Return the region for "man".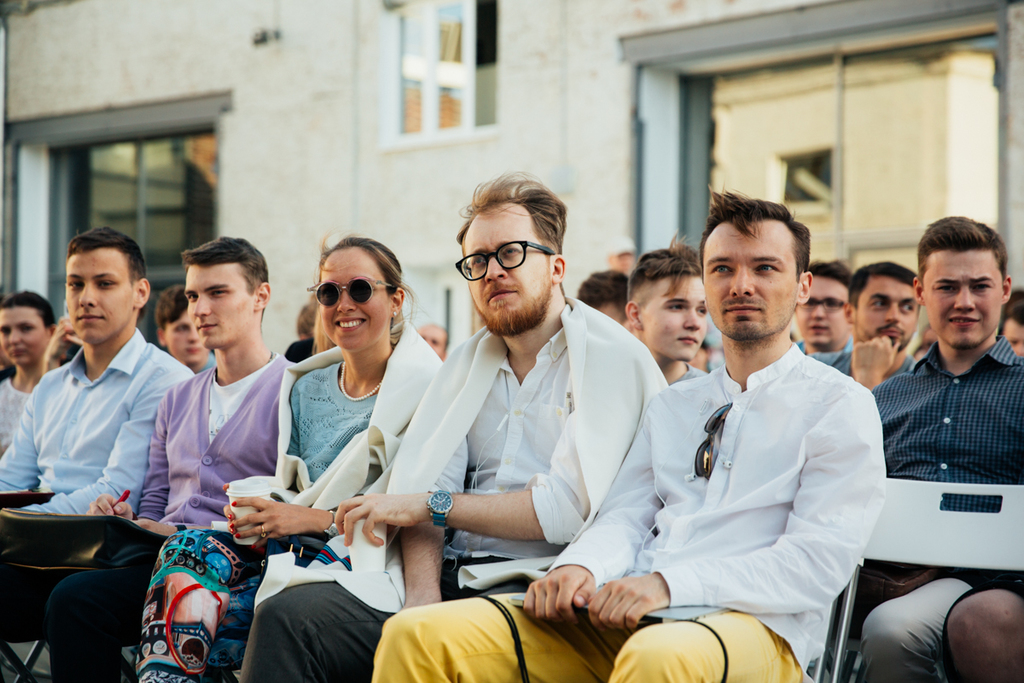
bbox(238, 166, 672, 682).
